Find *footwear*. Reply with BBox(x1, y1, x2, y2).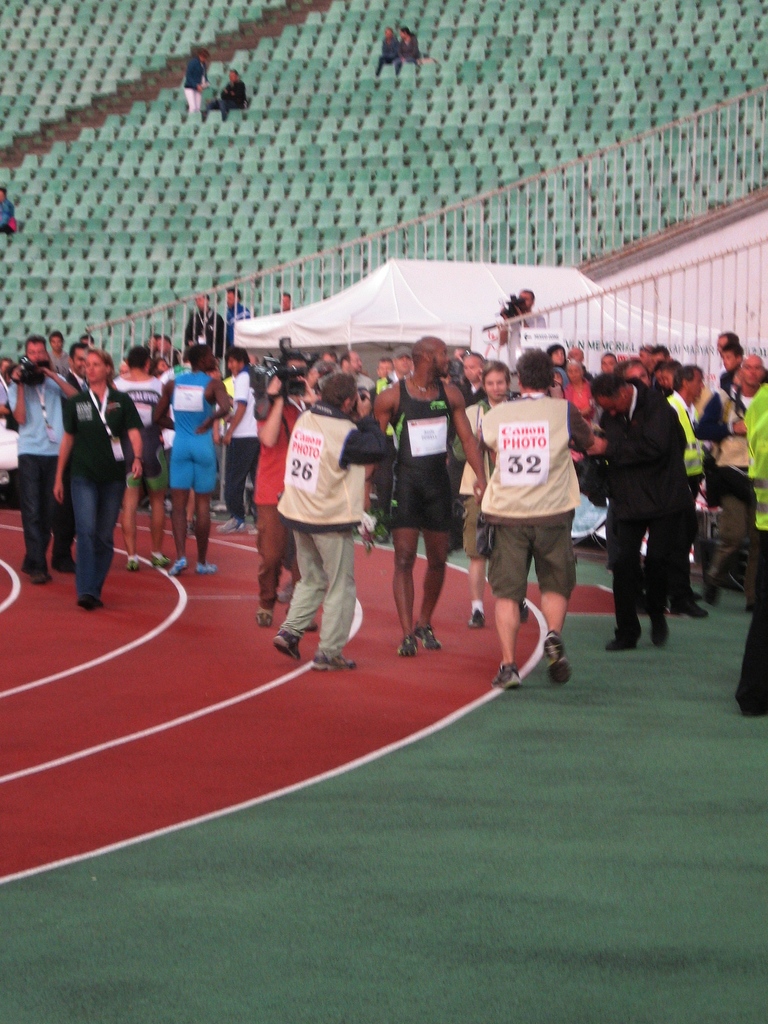
BBox(691, 588, 702, 602).
